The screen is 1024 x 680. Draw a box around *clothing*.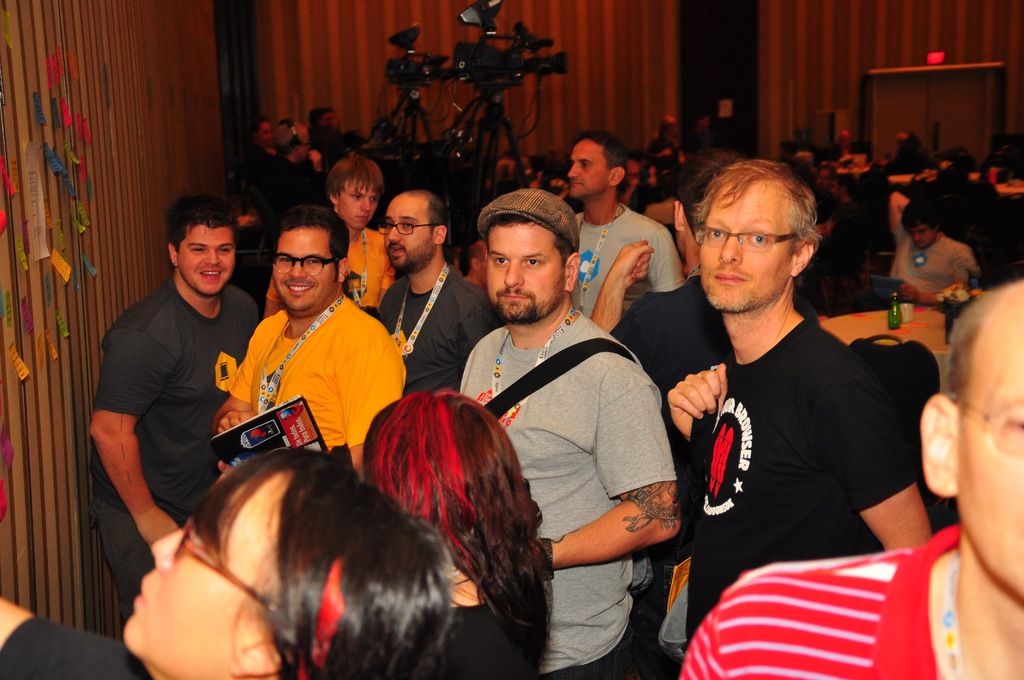
(x1=572, y1=209, x2=682, y2=316).
